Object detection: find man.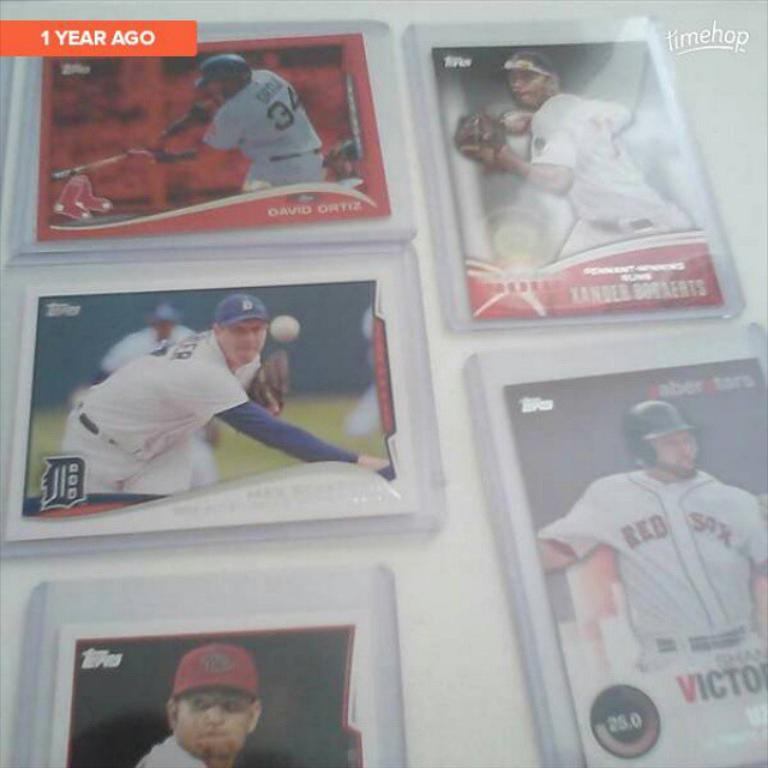
(146, 54, 330, 198).
